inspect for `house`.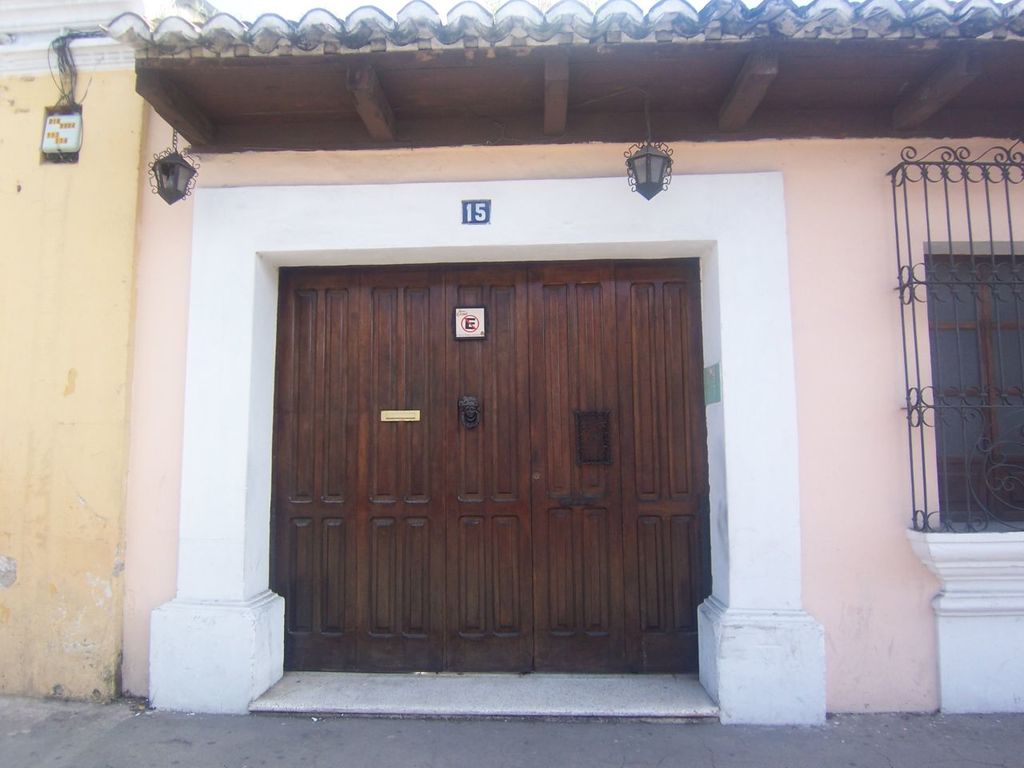
Inspection: select_region(53, 61, 896, 746).
